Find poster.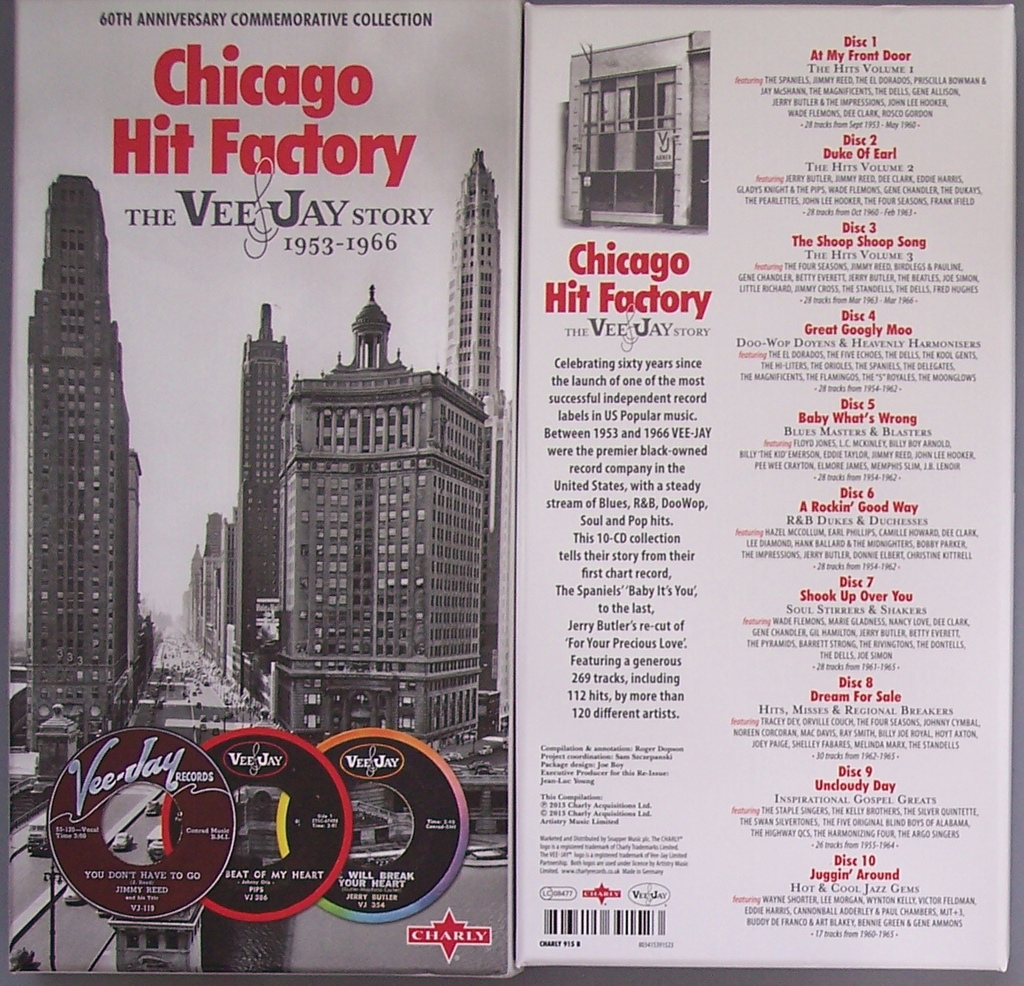
0:0:1023:985.
